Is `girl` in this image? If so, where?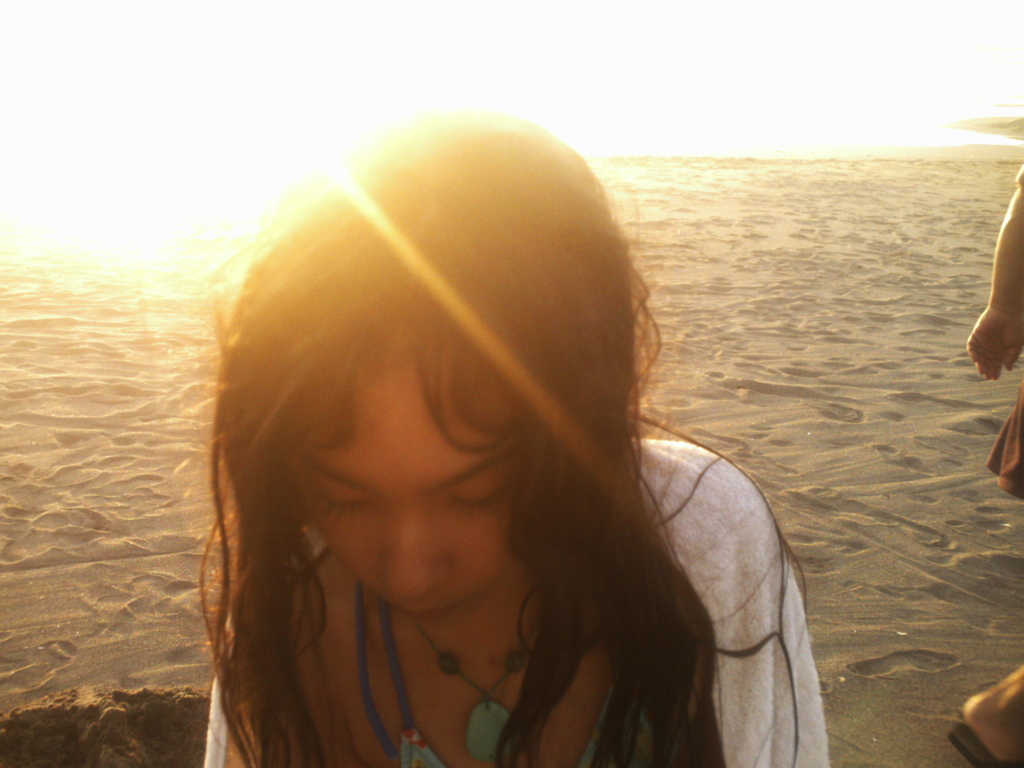
Yes, at box(204, 104, 831, 767).
